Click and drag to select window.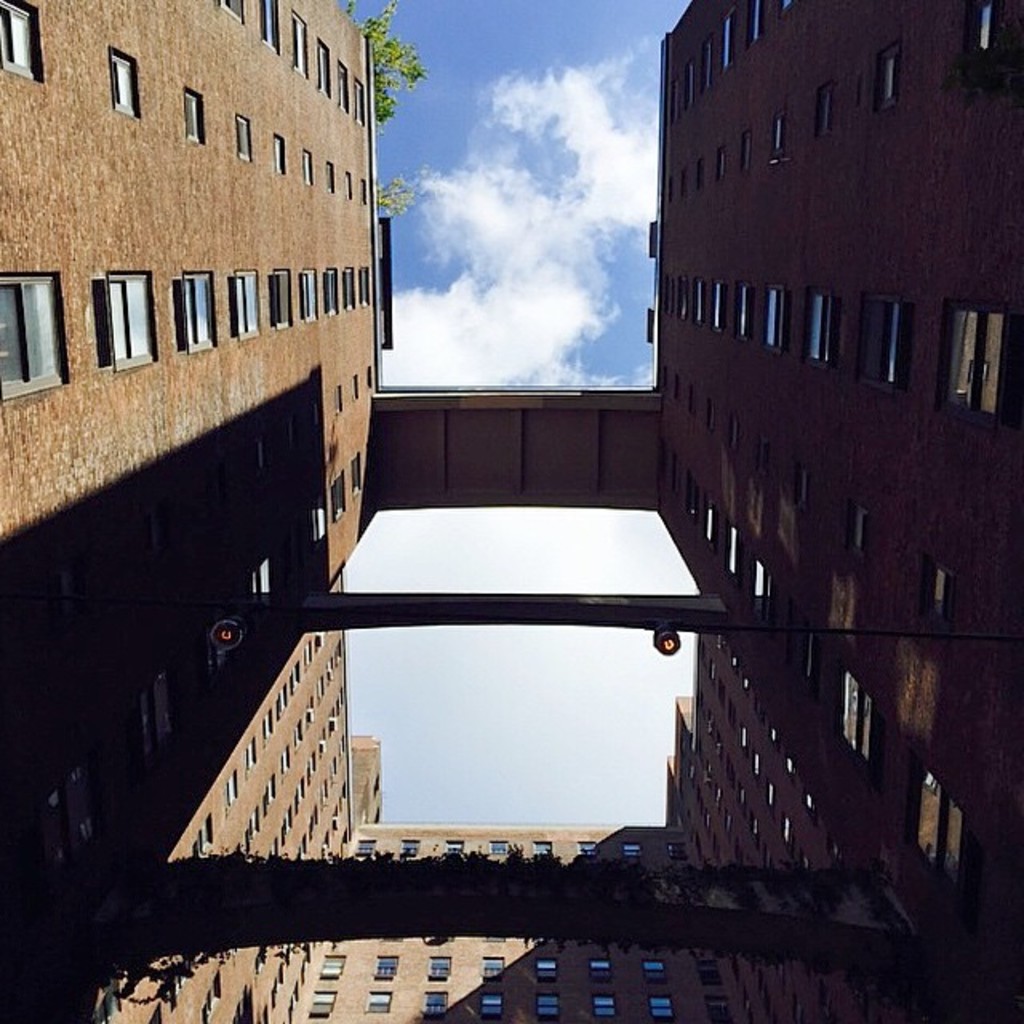
Selection: box=[338, 62, 355, 114].
